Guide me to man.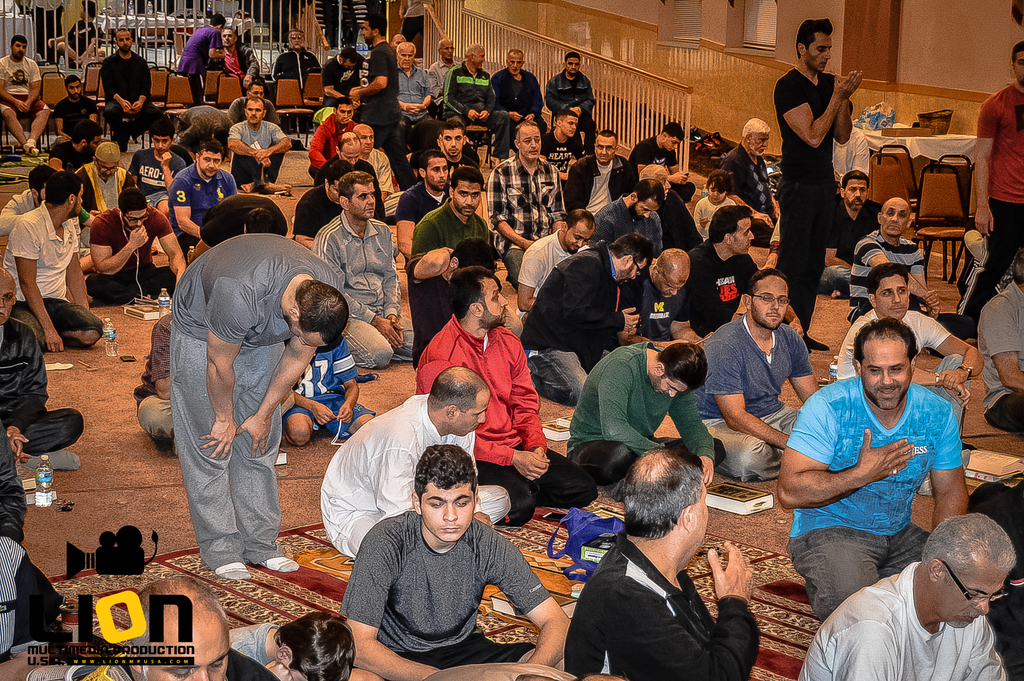
Guidance: box(685, 268, 819, 482).
